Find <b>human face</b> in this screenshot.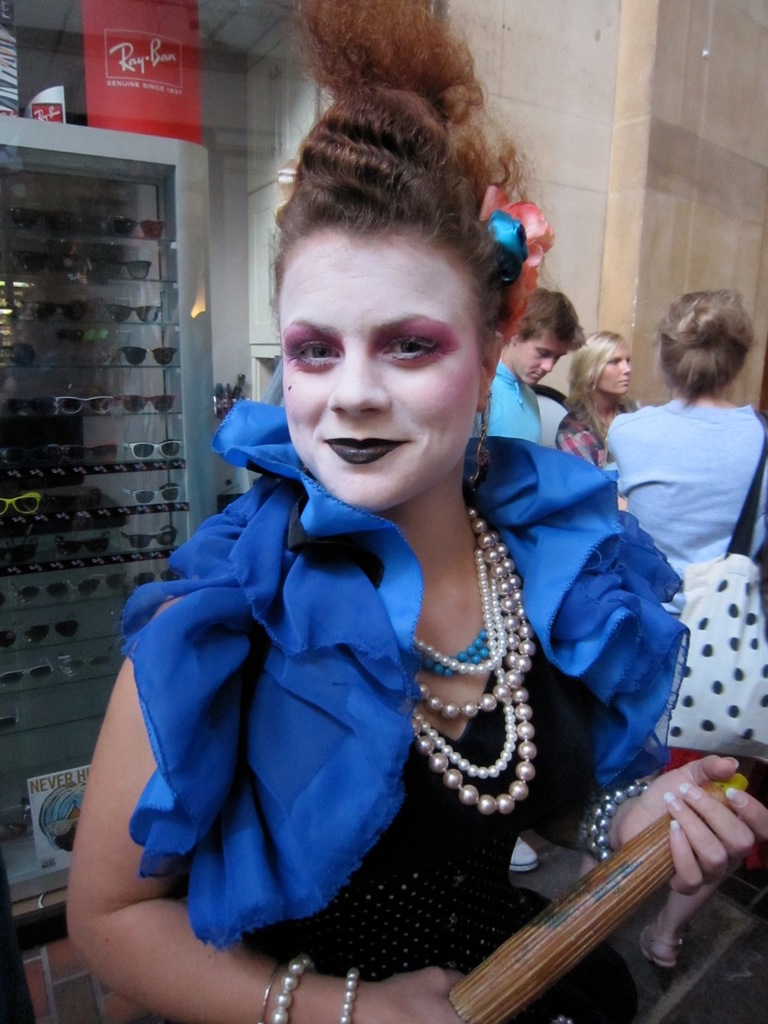
The bounding box for <b>human face</b> is bbox=[277, 239, 477, 504].
